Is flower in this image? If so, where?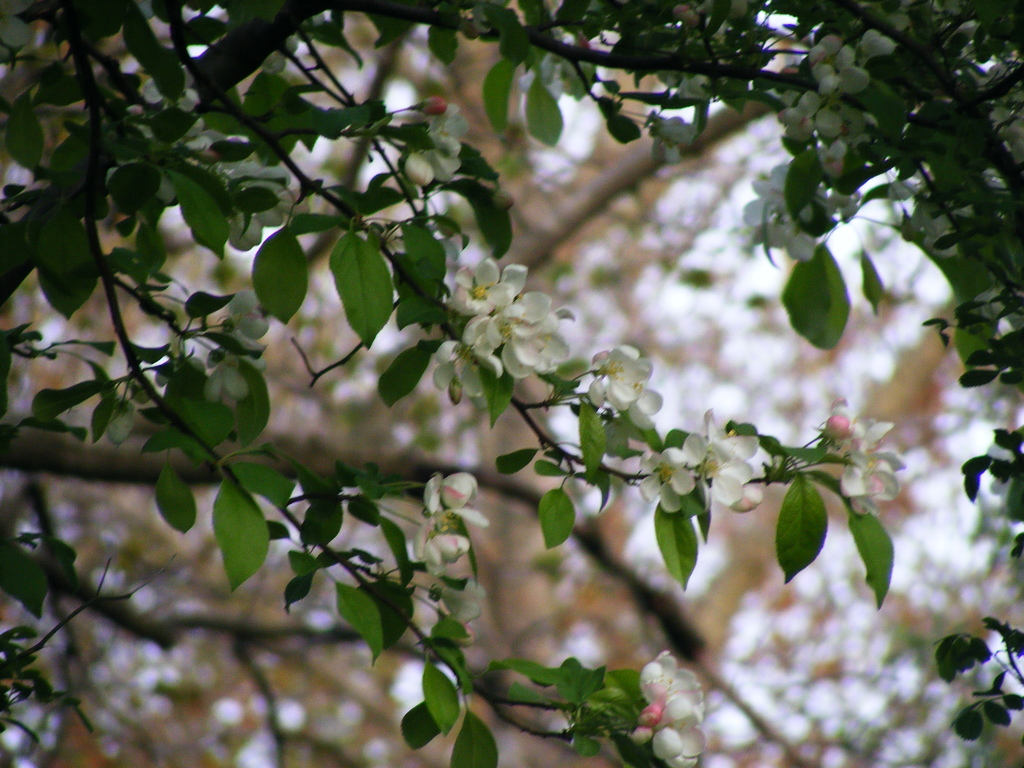
Yes, at {"x1": 743, "y1": 29, "x2": 1023, "y2": 283}.
